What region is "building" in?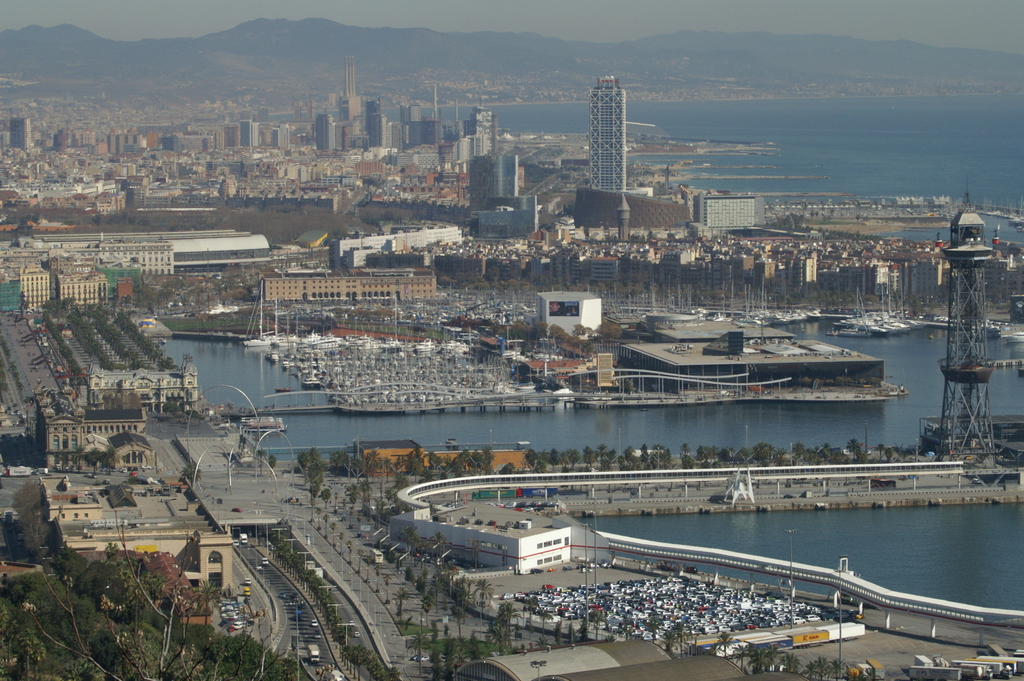
Rect(693, 190, 765, 229).
